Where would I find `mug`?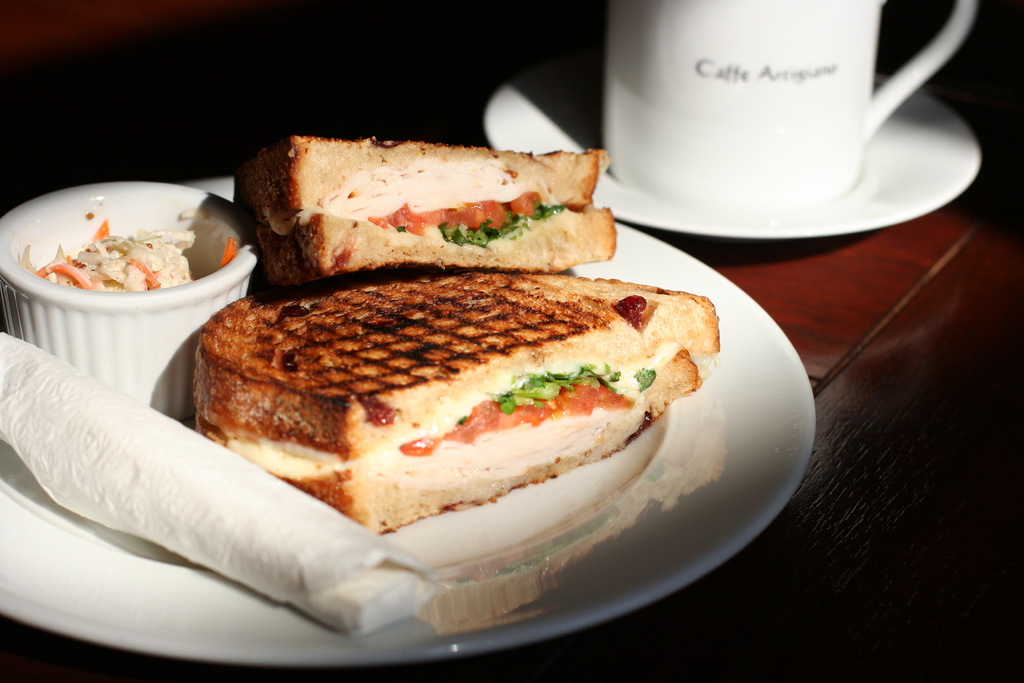
At <box>611,0,976,208</box>.
